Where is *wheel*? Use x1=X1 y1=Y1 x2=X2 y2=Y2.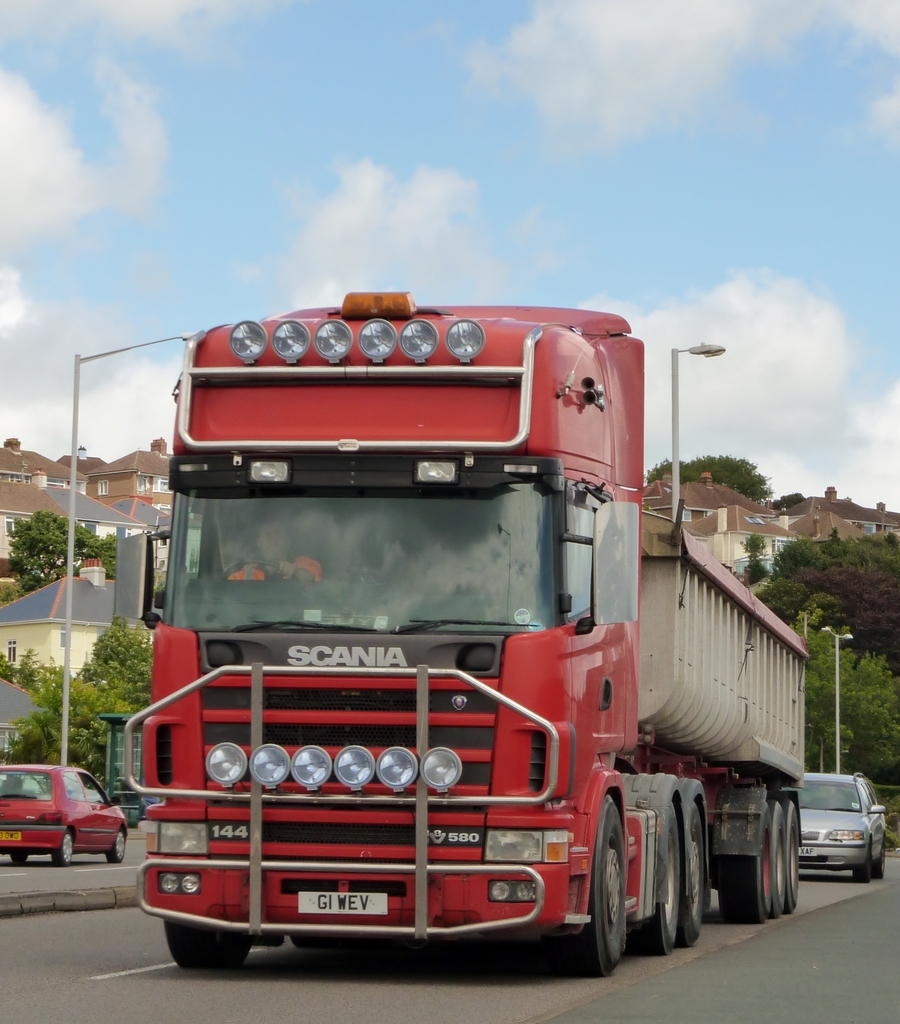
x1=852 y1=853 x2=871 y2=884.
